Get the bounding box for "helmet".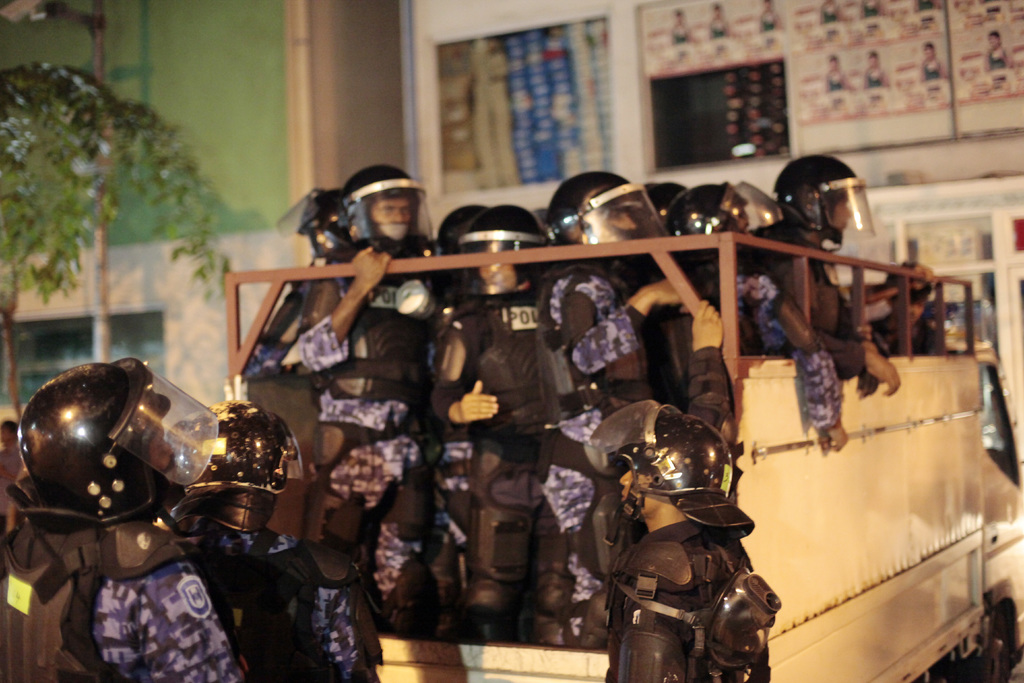
x1=292 y1=186 x2=340 y2=255.
